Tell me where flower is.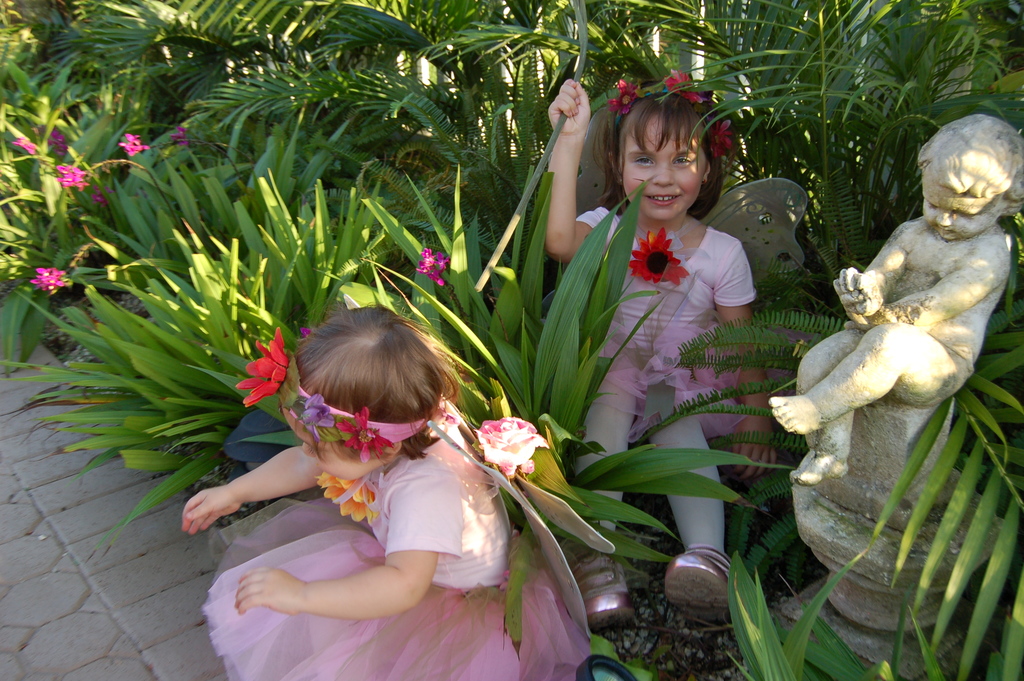
flower is at x1=416 y1=245 x2=457 y2=286.
